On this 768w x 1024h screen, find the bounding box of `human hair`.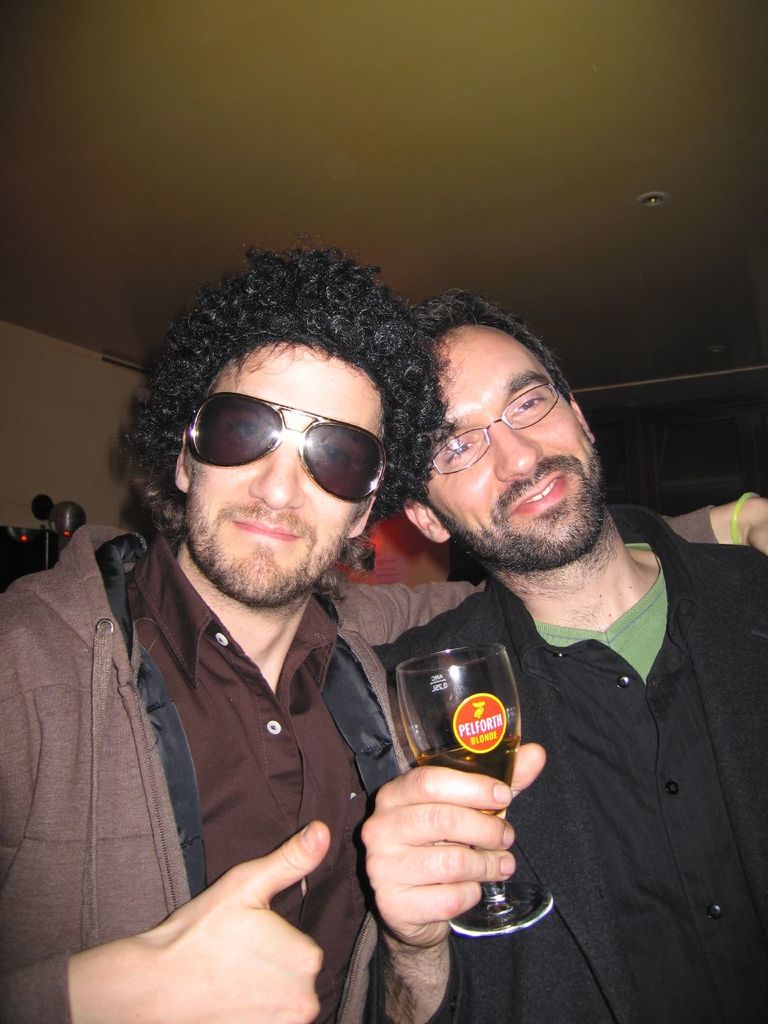
Bounding box: locate(394, 295, 572, 521).
